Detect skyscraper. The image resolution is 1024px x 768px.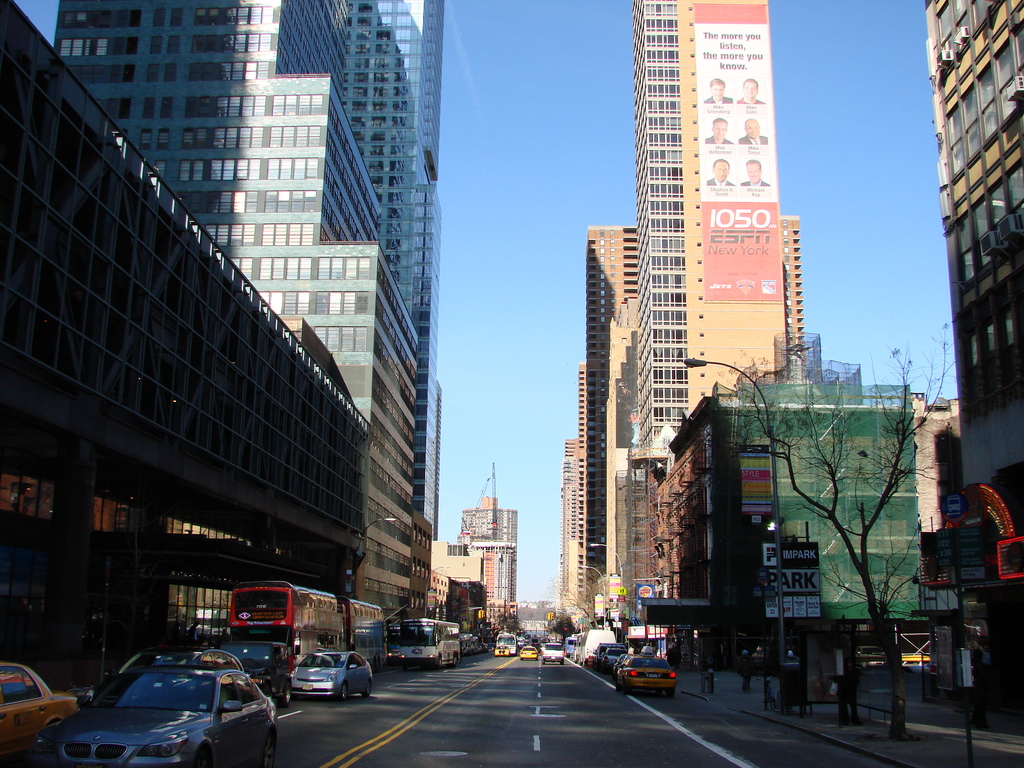
select_region(450, 487, 524, 621).
